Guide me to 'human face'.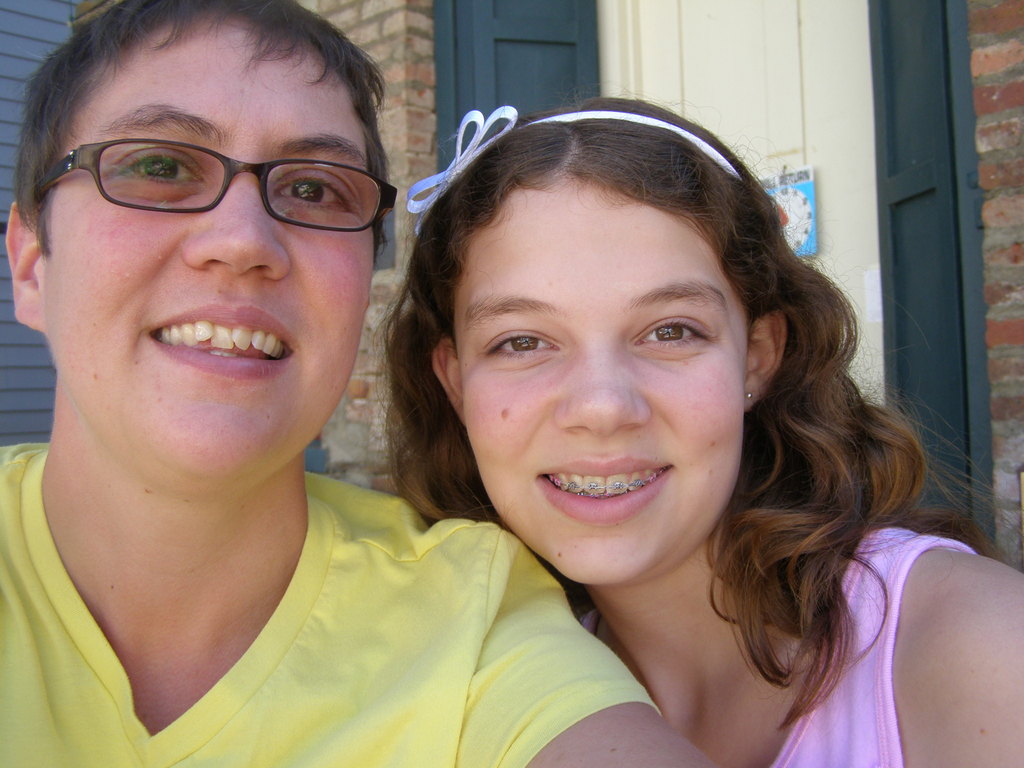
Guidance: 44,8,367,499.
